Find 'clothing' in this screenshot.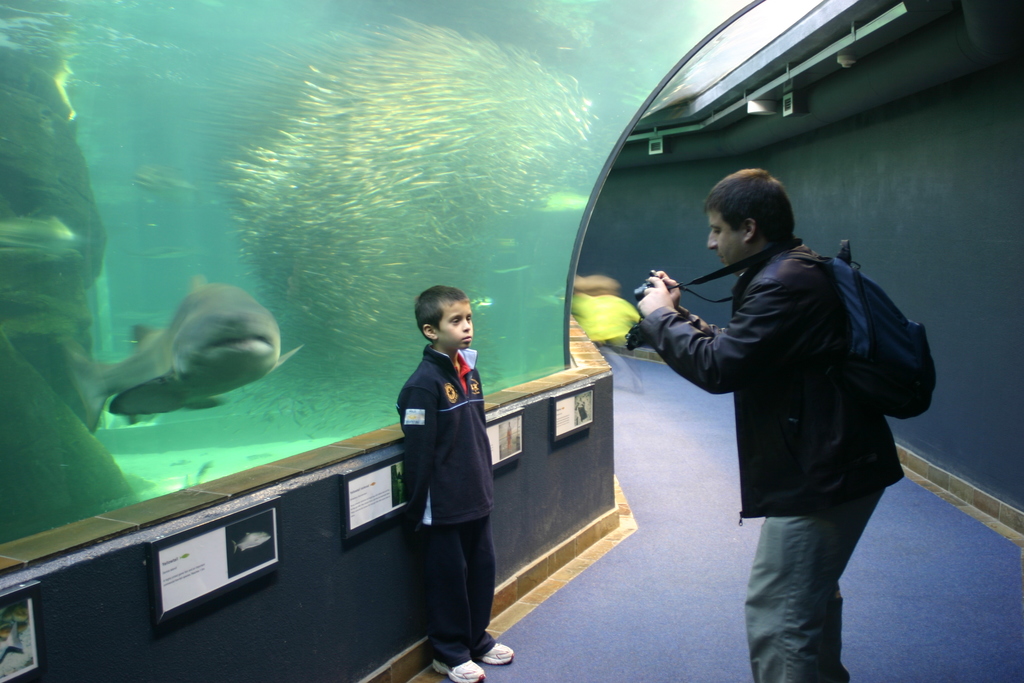
The bounding box for 'clothing' is 389:319:508:654.
